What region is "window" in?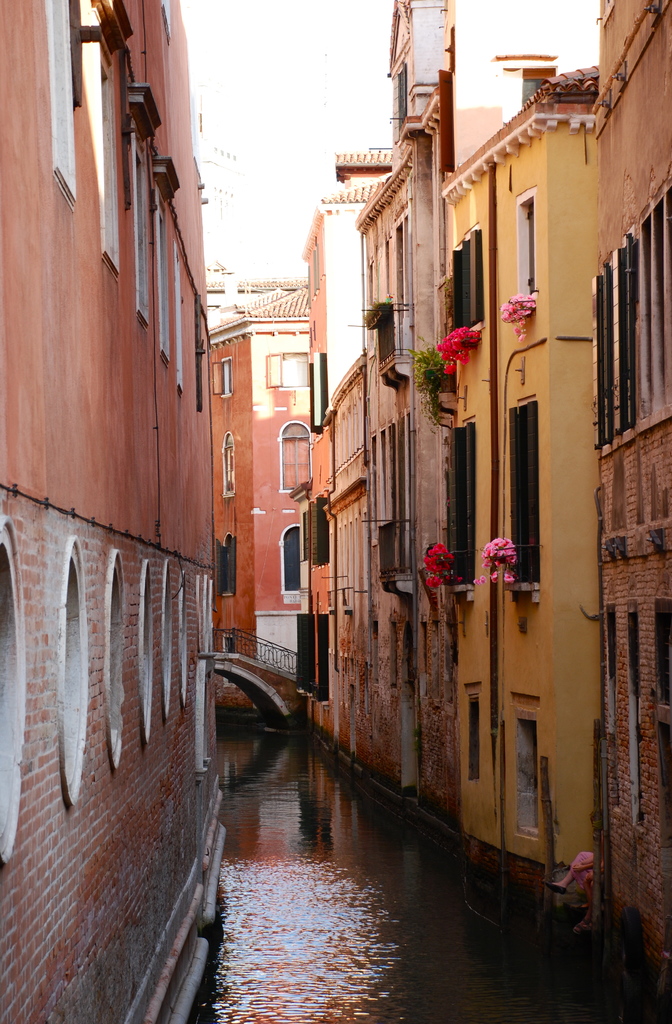
pyautogui.locateOnScreen(438, 428, 474, 595).
